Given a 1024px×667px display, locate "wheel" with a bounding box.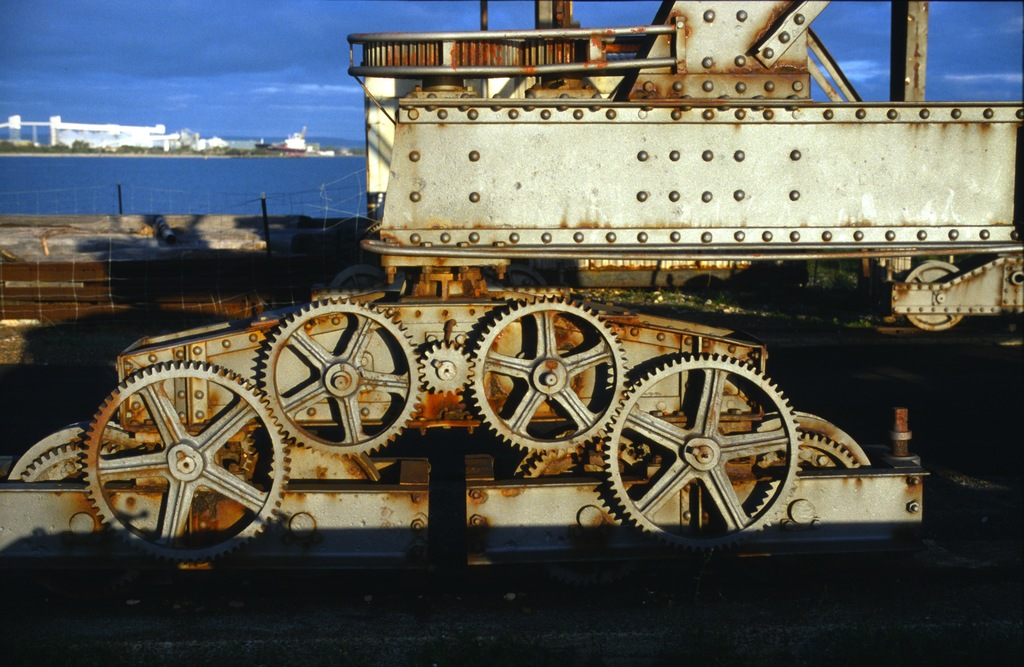
Located: BBox(419, 340, 470, 397).
